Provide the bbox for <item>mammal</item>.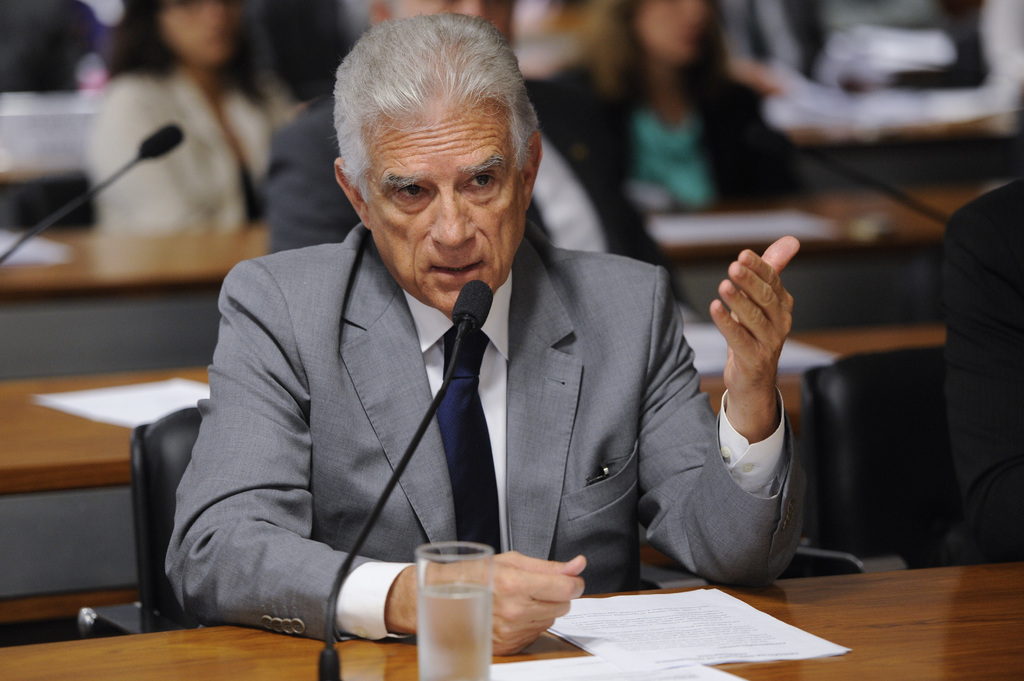
<bbox>147, 0, 833, 648</bbox>.
